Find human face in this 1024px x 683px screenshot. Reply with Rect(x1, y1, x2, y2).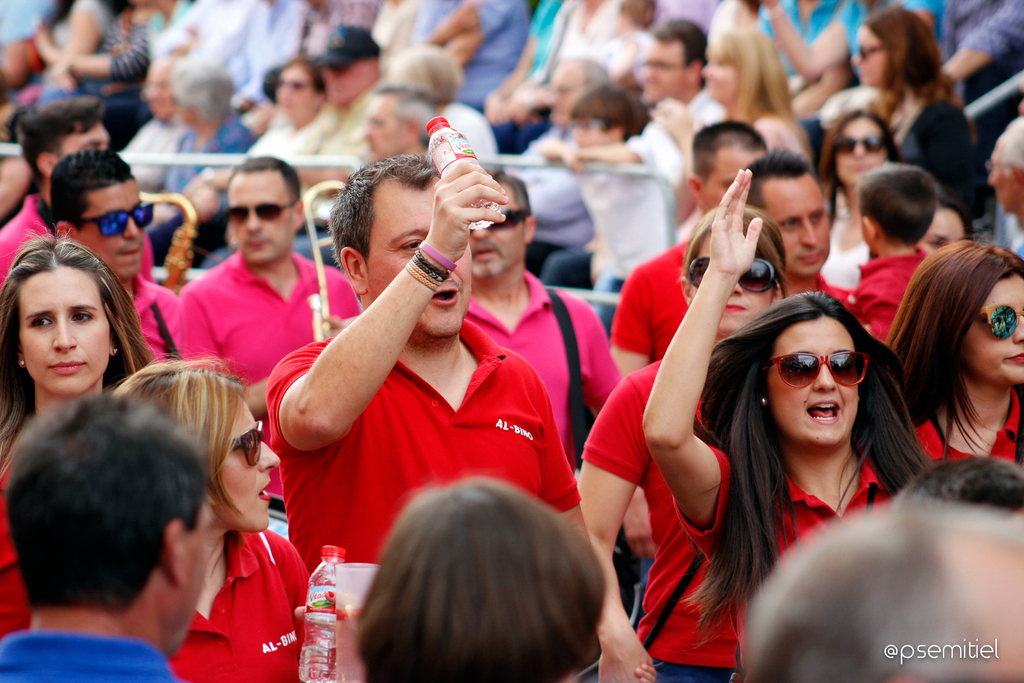
Rect(767, 185, 830, 273).
